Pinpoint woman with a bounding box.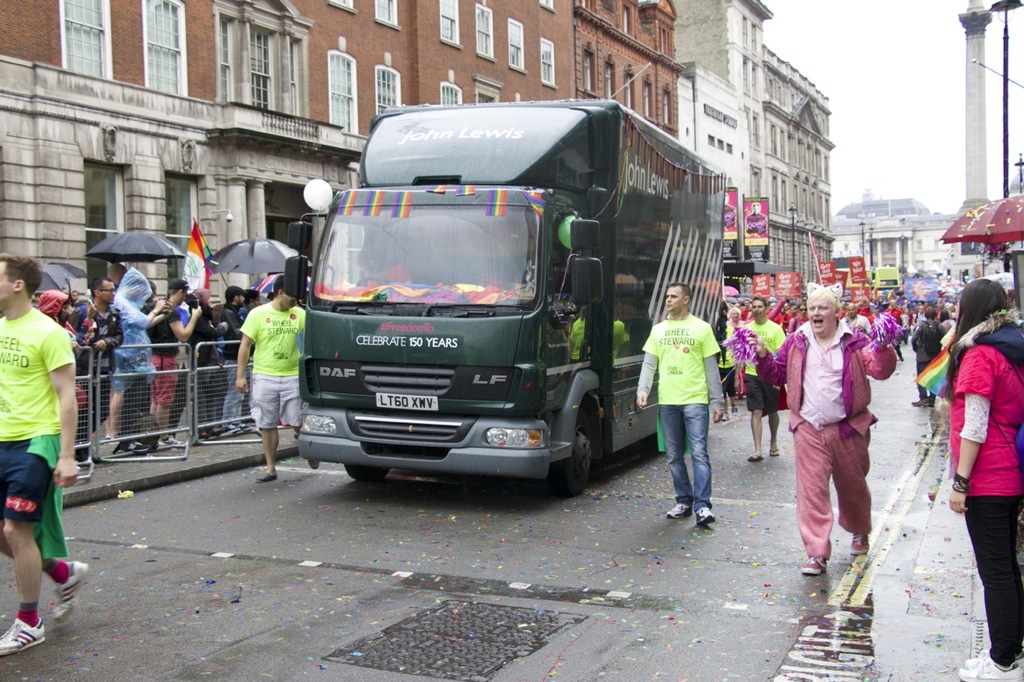
detection(934, 268, 1023, 604).
